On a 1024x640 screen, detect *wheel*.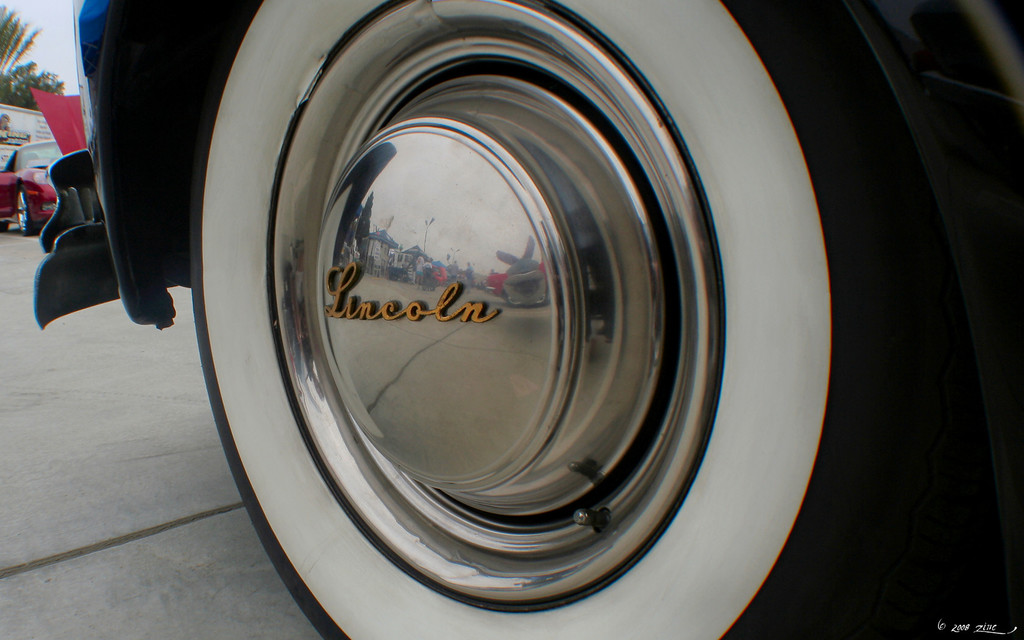
locate(14, 188, 33, 236).
